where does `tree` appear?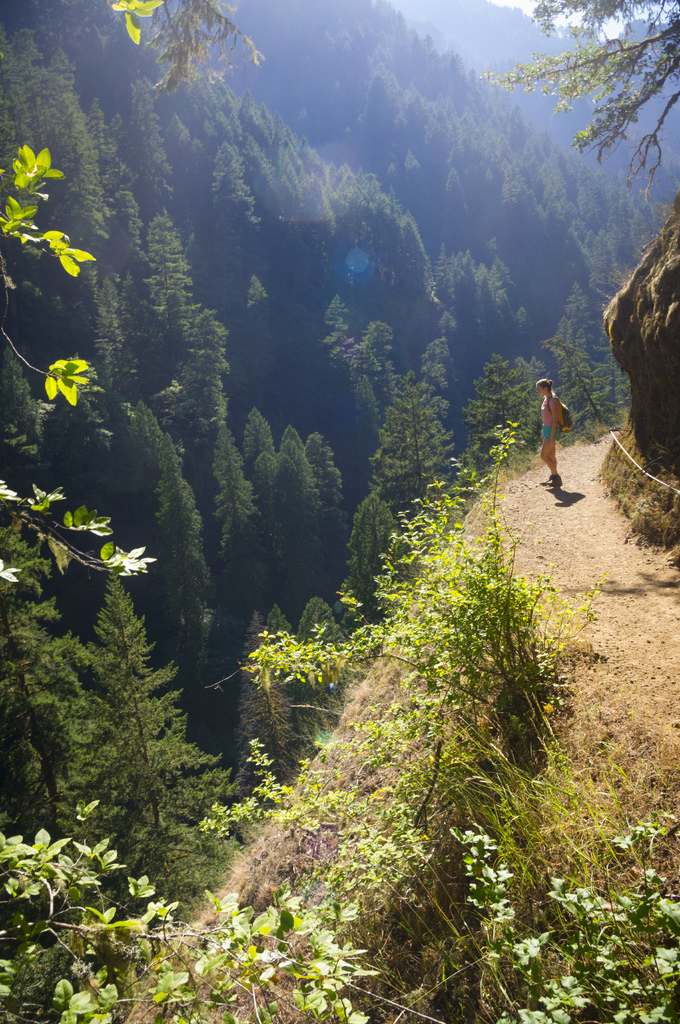
Appears at 285, 423, 324, 528.
